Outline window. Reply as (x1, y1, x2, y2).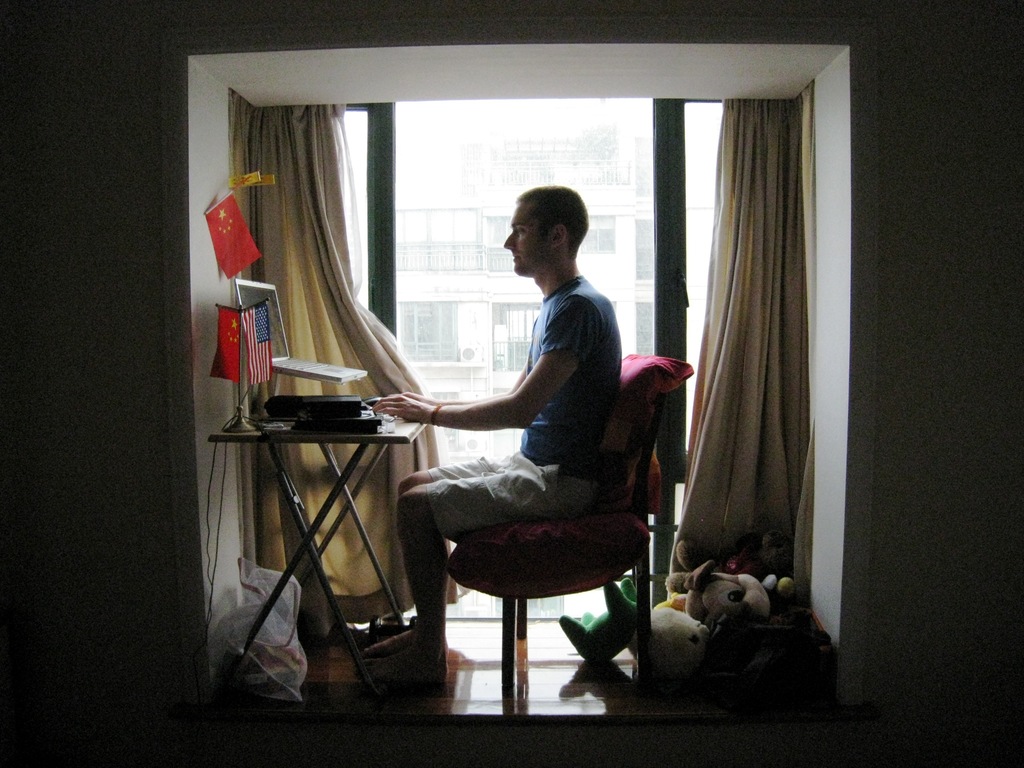
(483, 213, 520, 273).
